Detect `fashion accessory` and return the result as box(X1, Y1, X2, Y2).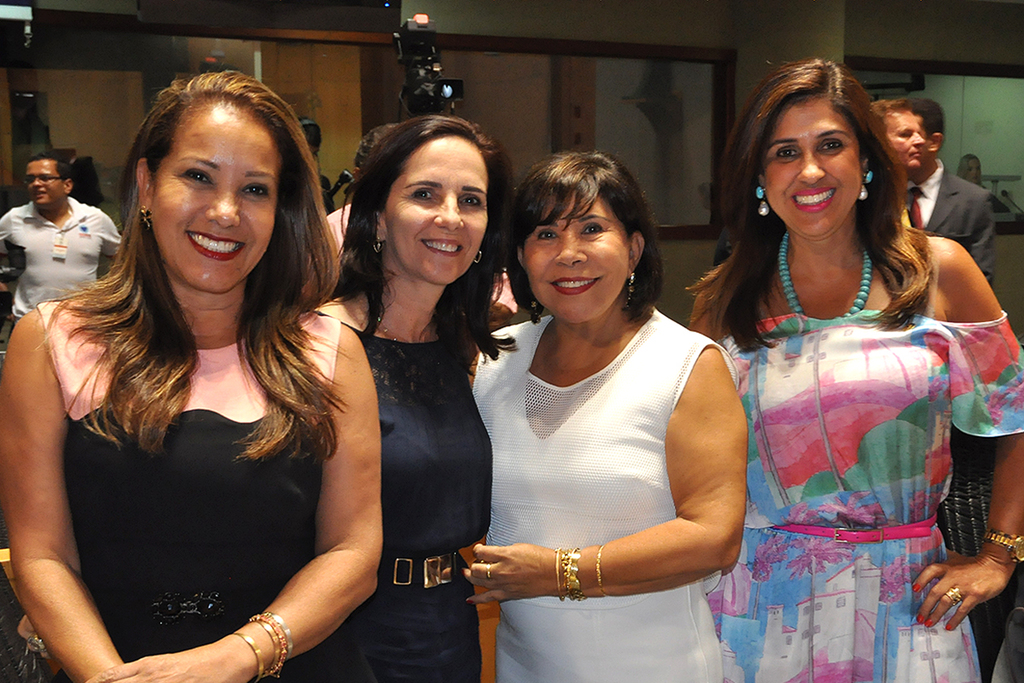
box(778, 232, 876, 314).
